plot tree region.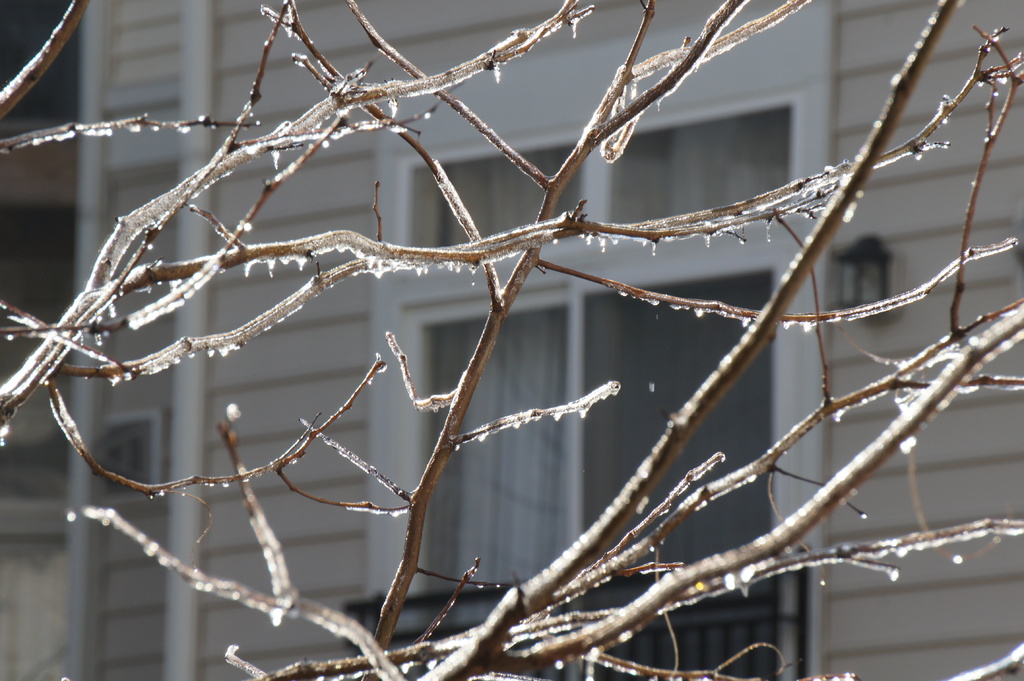
Plotted at region(0, 0, 1023, 680).
